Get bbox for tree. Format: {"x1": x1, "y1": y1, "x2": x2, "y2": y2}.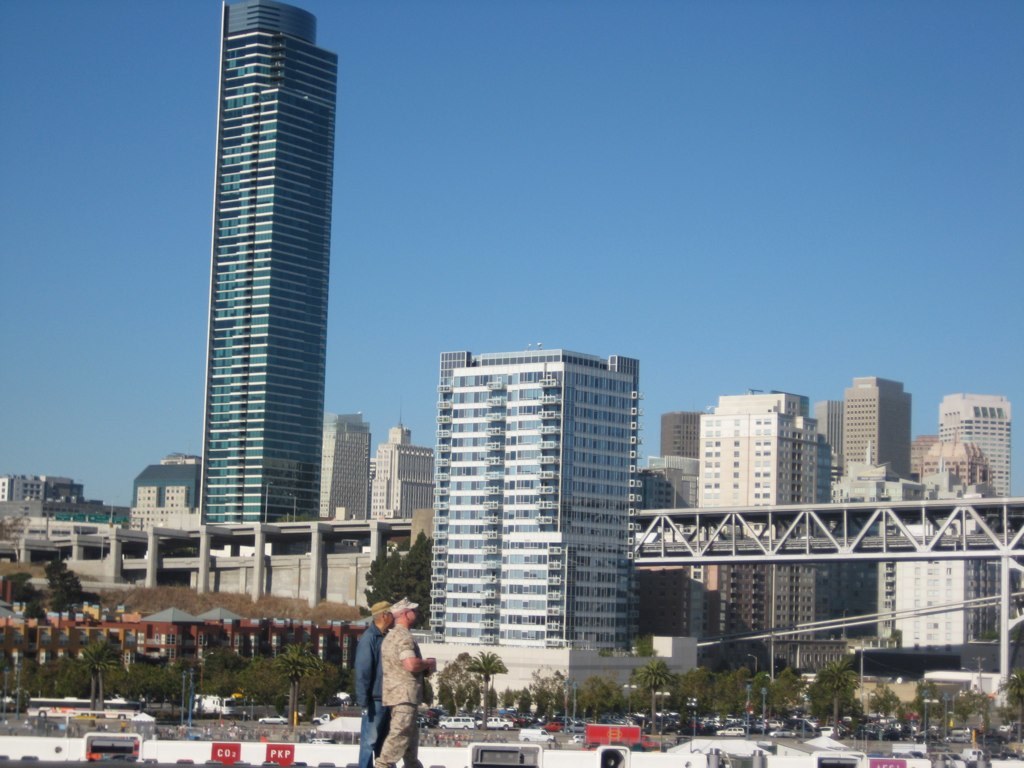
{"x1": 0, "y1": 513, "x2": 37, "y2": 549}.
